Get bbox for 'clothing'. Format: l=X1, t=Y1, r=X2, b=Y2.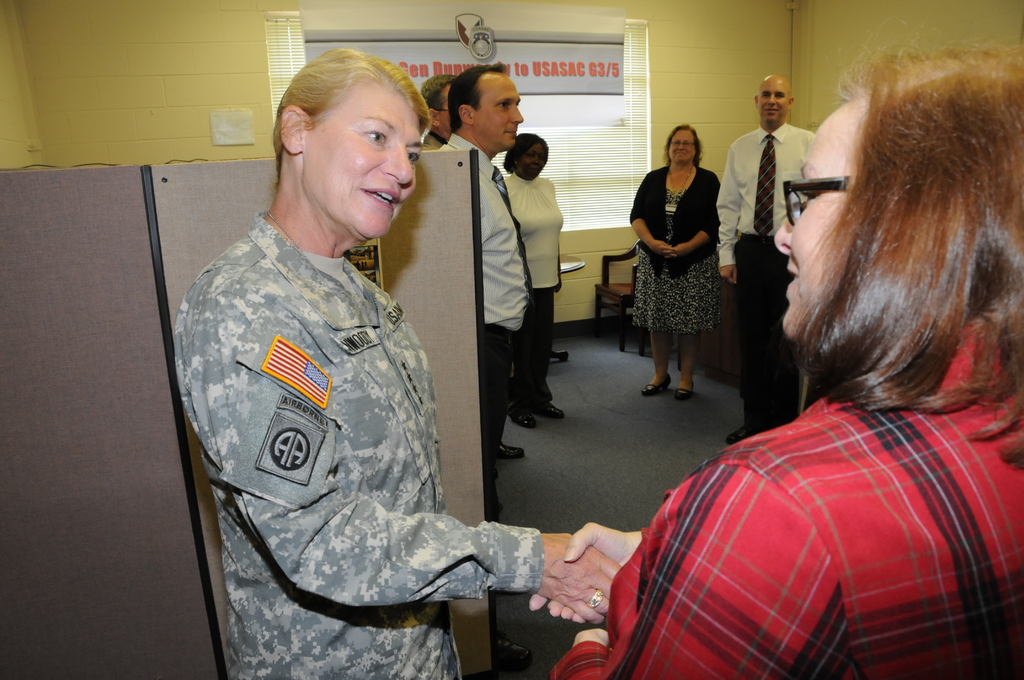
l=433, t=133, r=535, b=525.
